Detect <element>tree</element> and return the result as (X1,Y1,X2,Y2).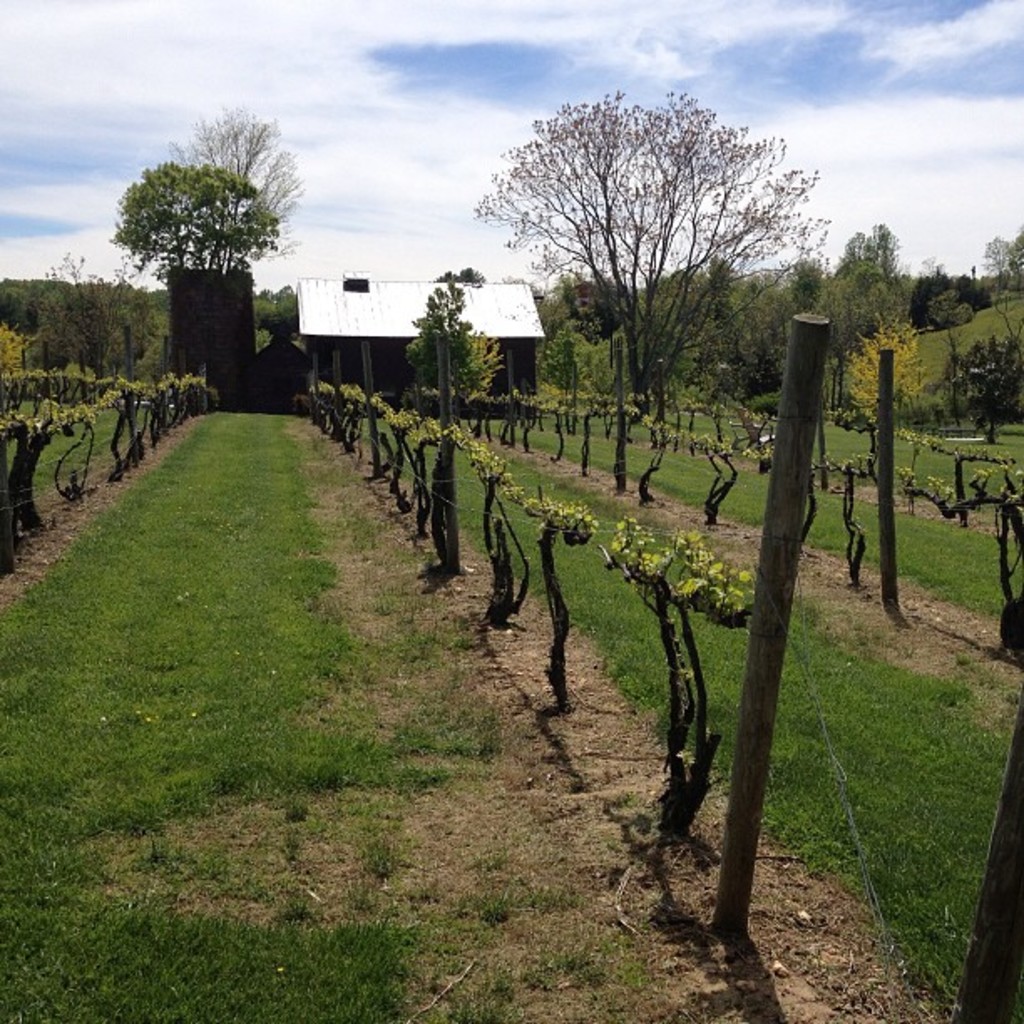
(837,316,917,425).
